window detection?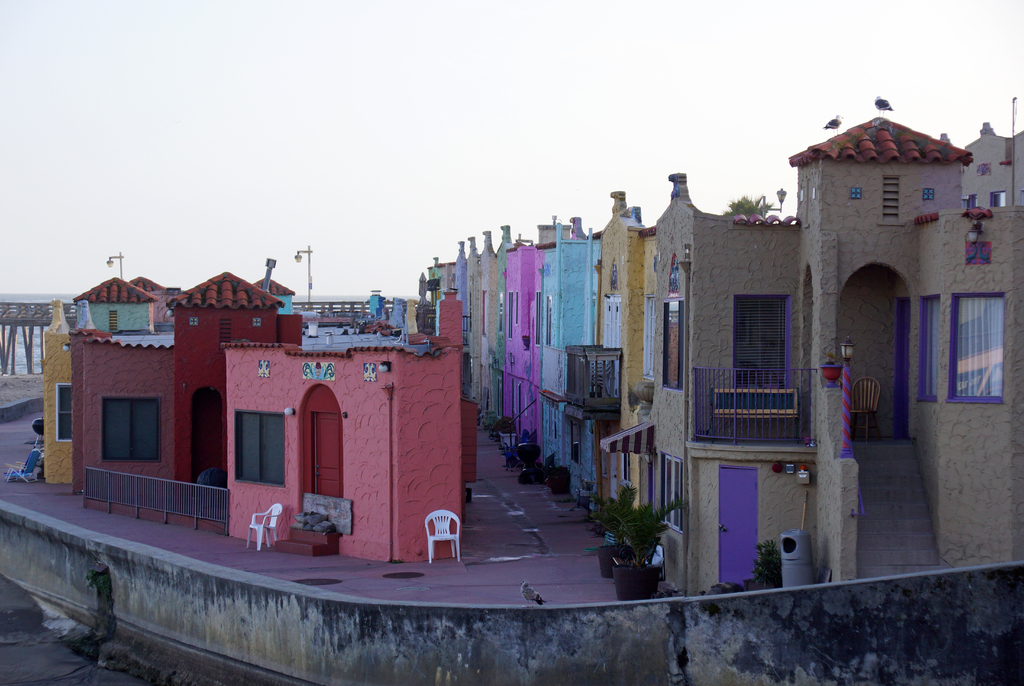
664,453,685,534
